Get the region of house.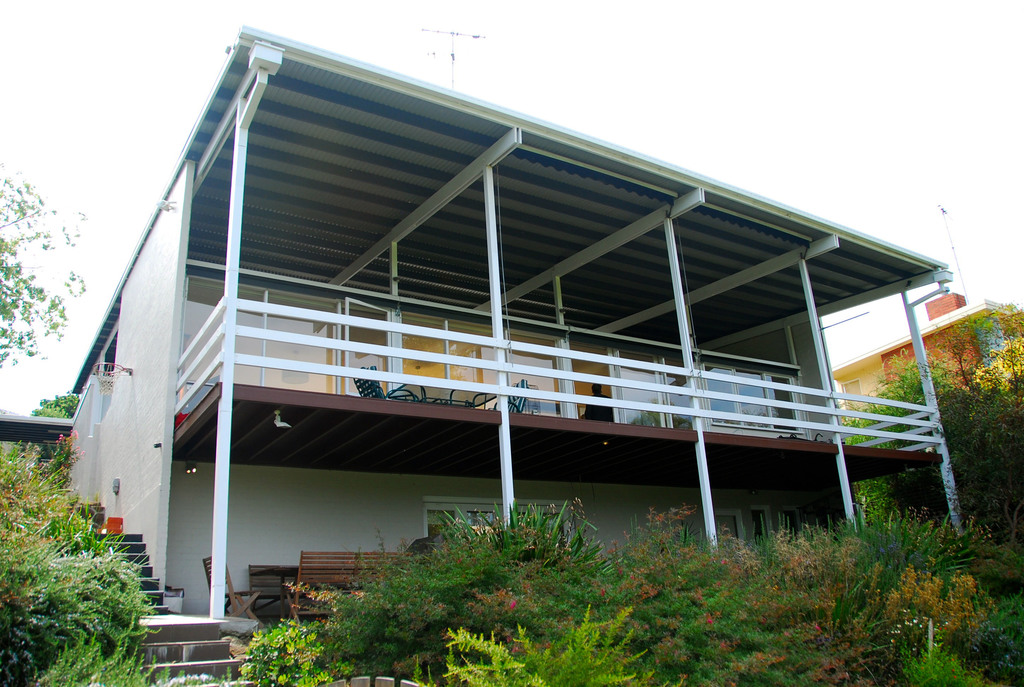
<region>19, 19, 992, 629</region>.
